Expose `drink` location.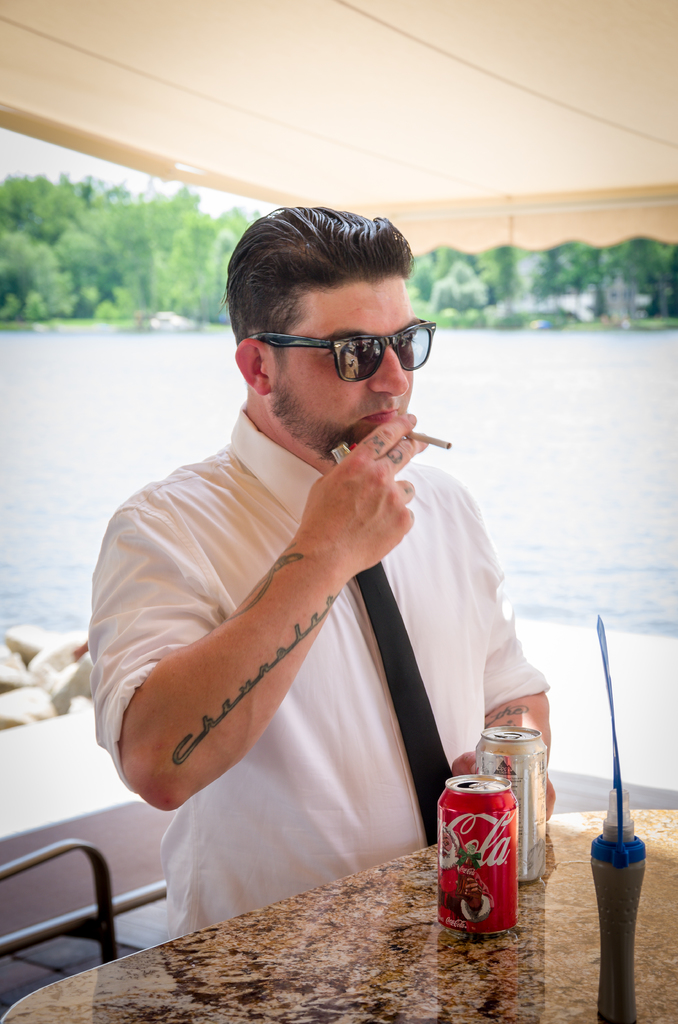
Exposed at (439,777,519,937).
